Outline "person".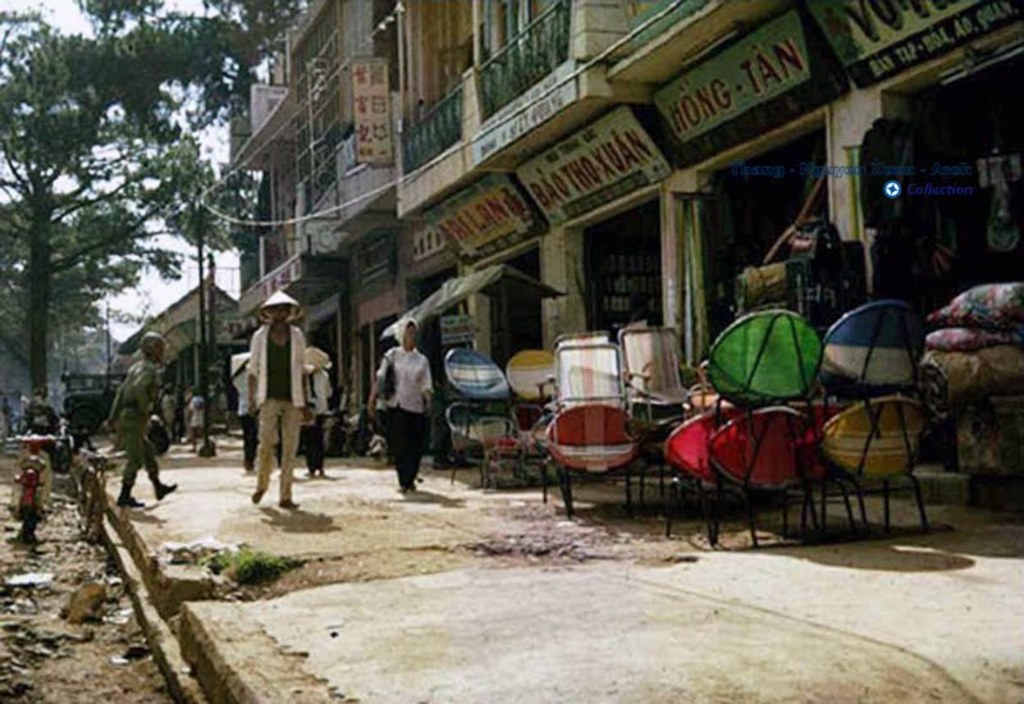
Outline: box(366, 320, 435, 493).
